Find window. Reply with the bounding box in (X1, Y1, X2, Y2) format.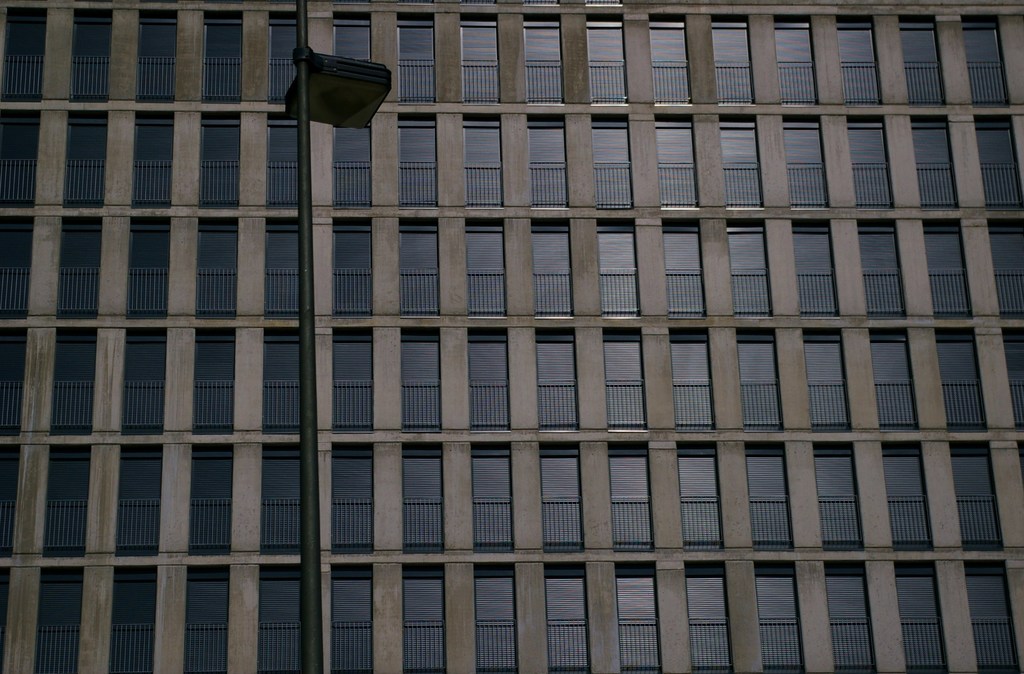
(0, 568, 16, 673).
